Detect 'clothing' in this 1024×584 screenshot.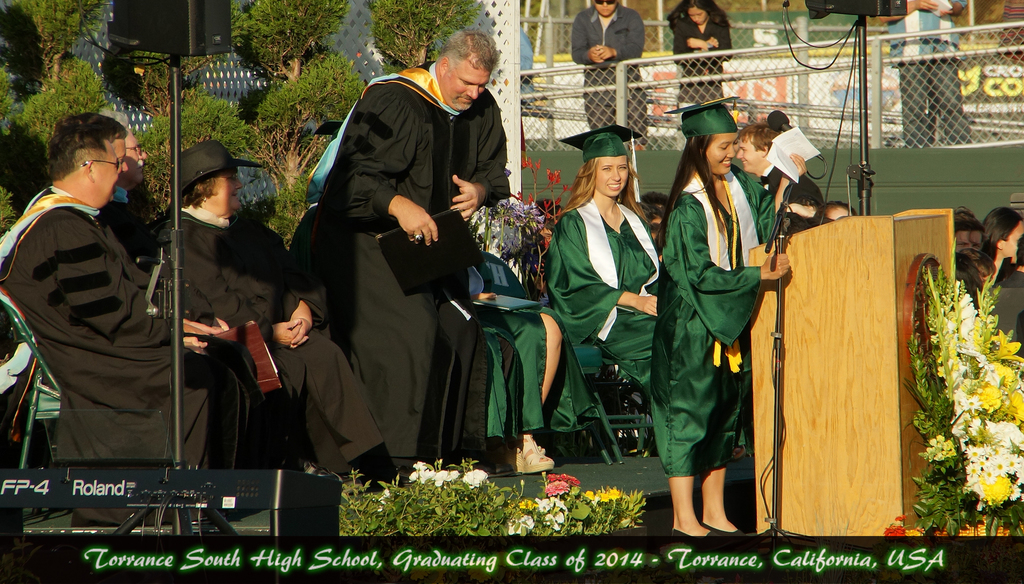
Detection: detection(656, 136, 769, 516).
